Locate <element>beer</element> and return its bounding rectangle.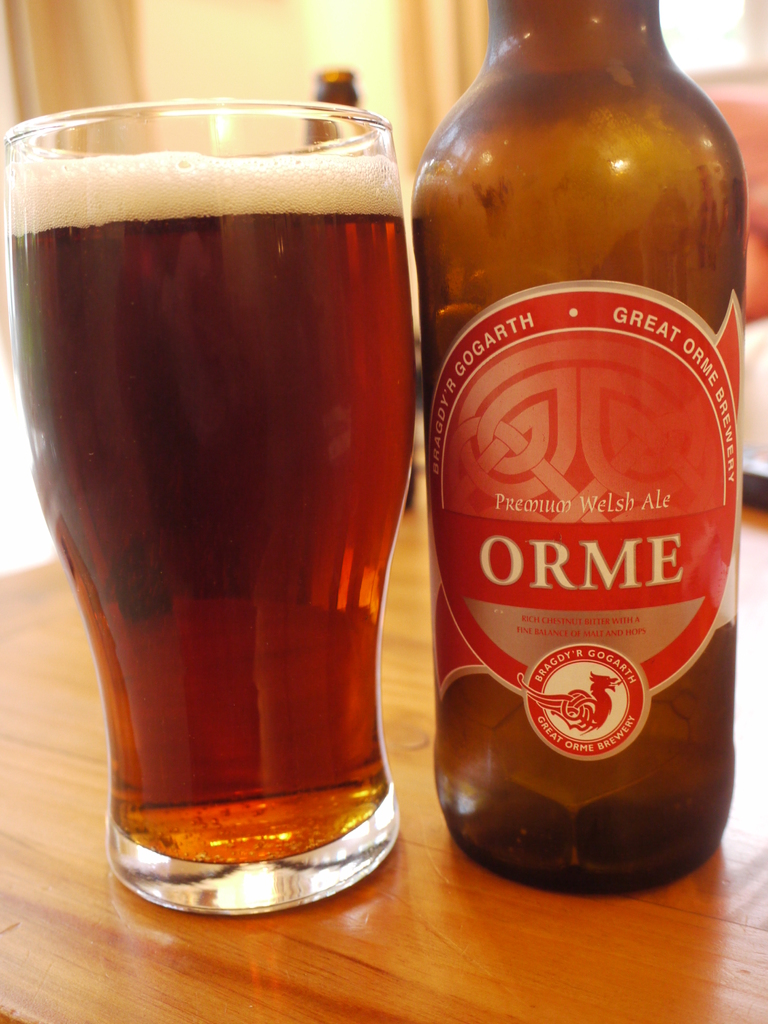
410 0 736 893.
